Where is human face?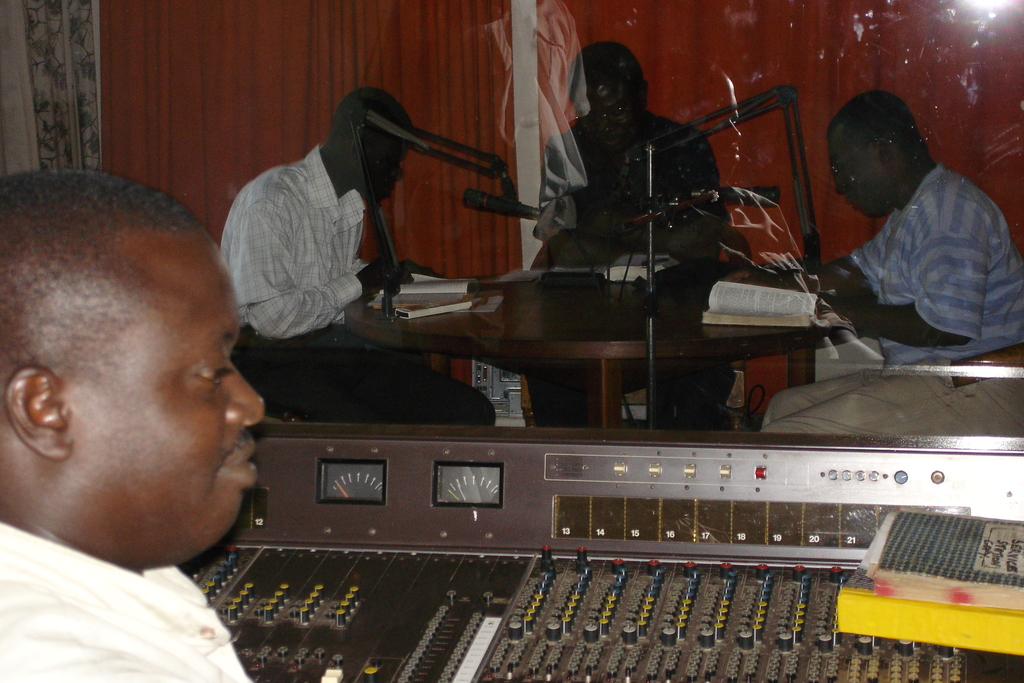
<bbox>570, 79, 640, 147</bbox>.
